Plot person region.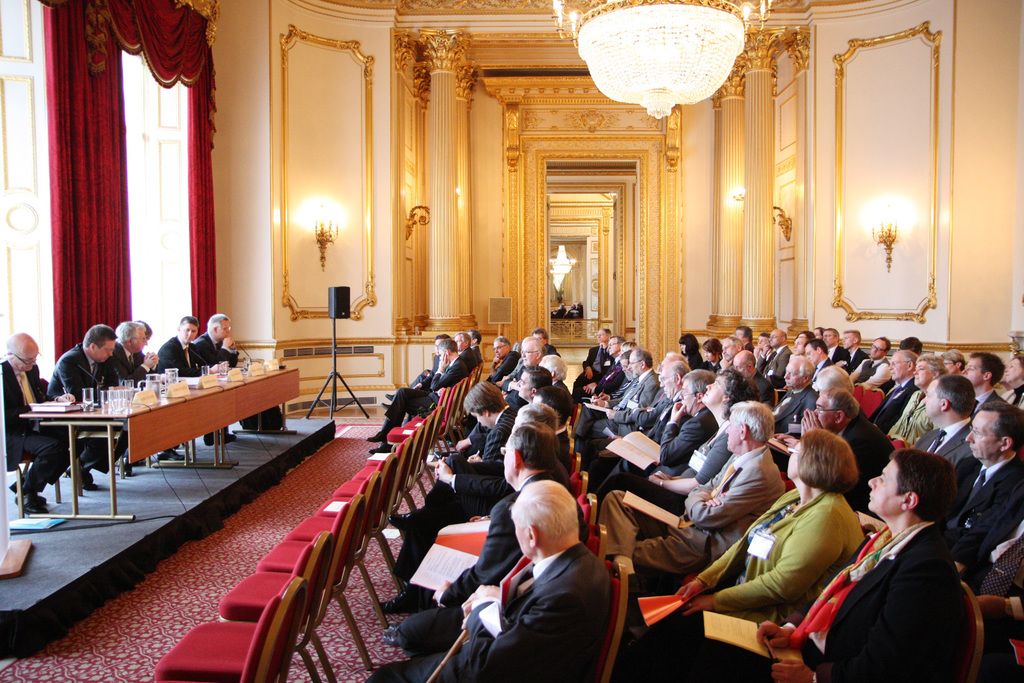
Plotted at bbox=(50, 320, 130, 488).
